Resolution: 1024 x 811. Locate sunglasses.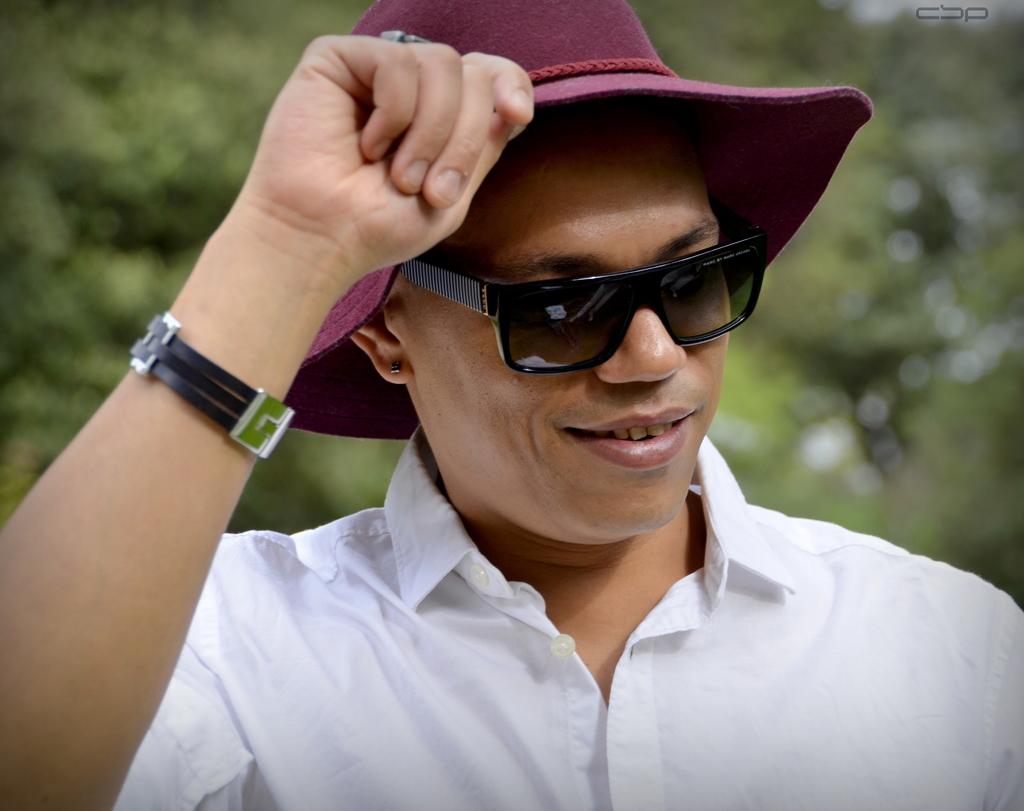
locate(397, 194, 766, 376).
